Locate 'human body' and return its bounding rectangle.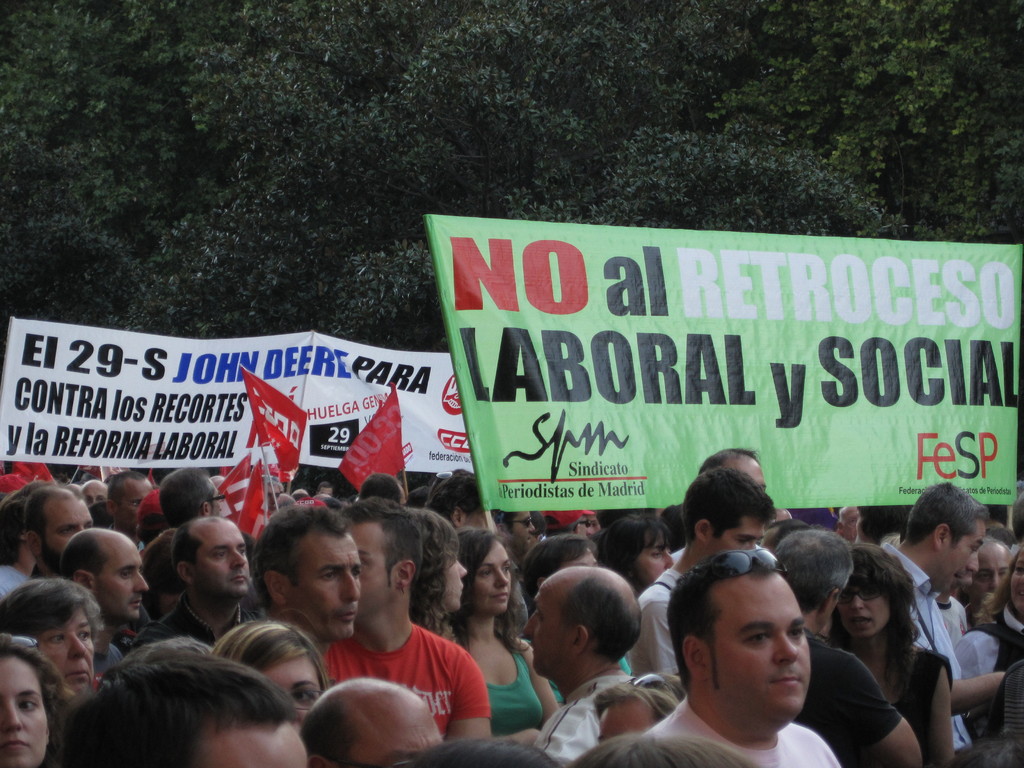
x1=149, y1=516, x2=264, y2=650.
